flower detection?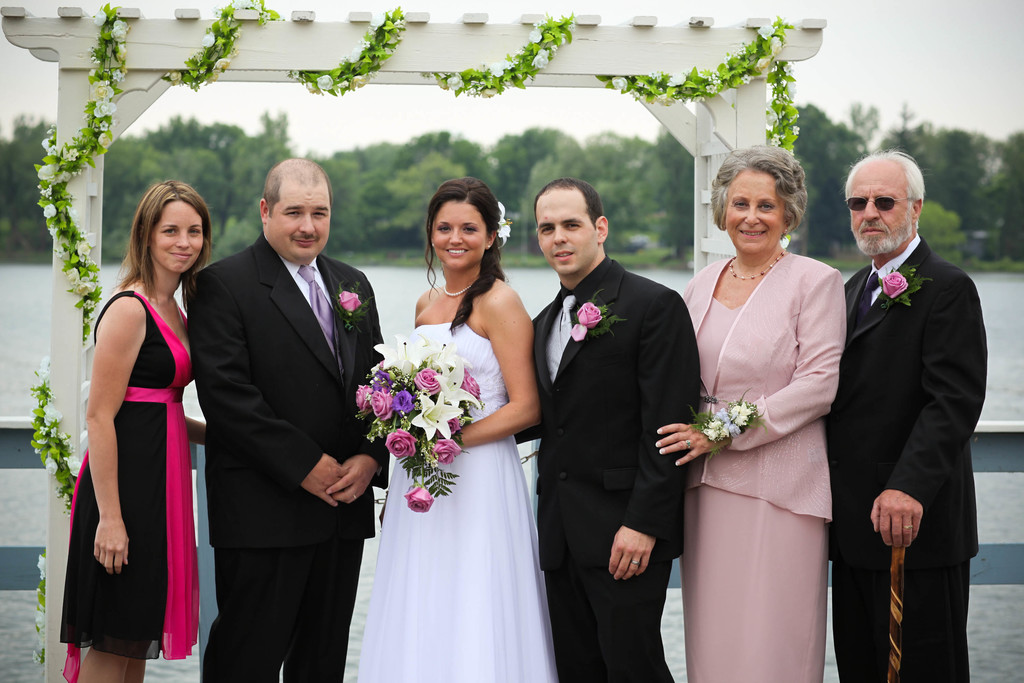
x1=643 y1=95 x2=654 y2=103
